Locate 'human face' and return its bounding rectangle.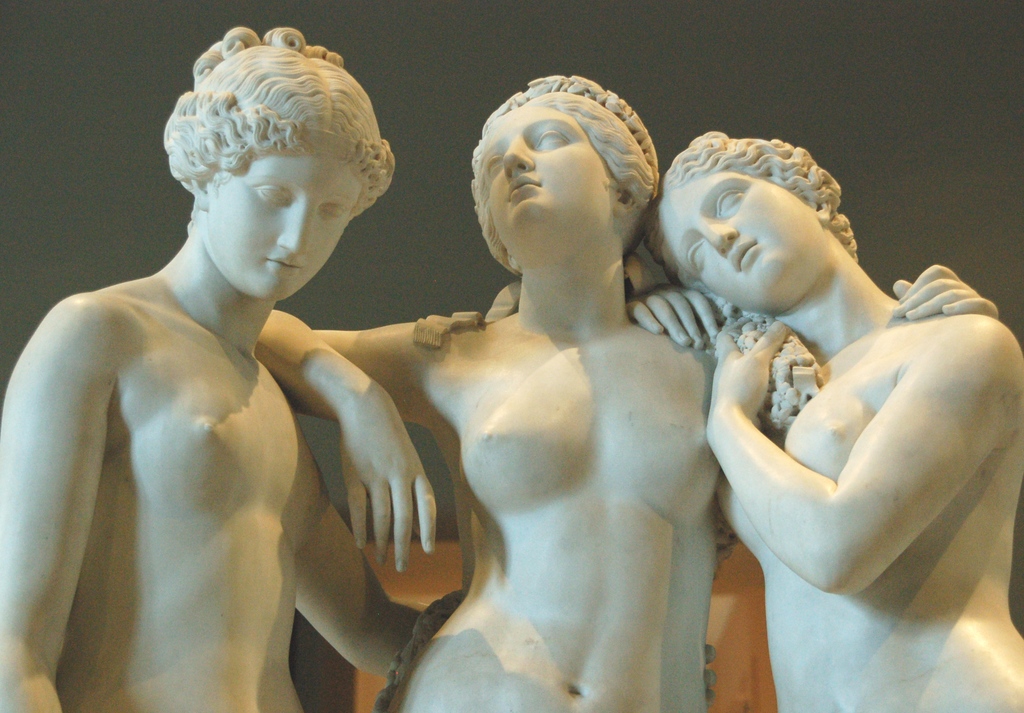
484, 104, 611, 227.
